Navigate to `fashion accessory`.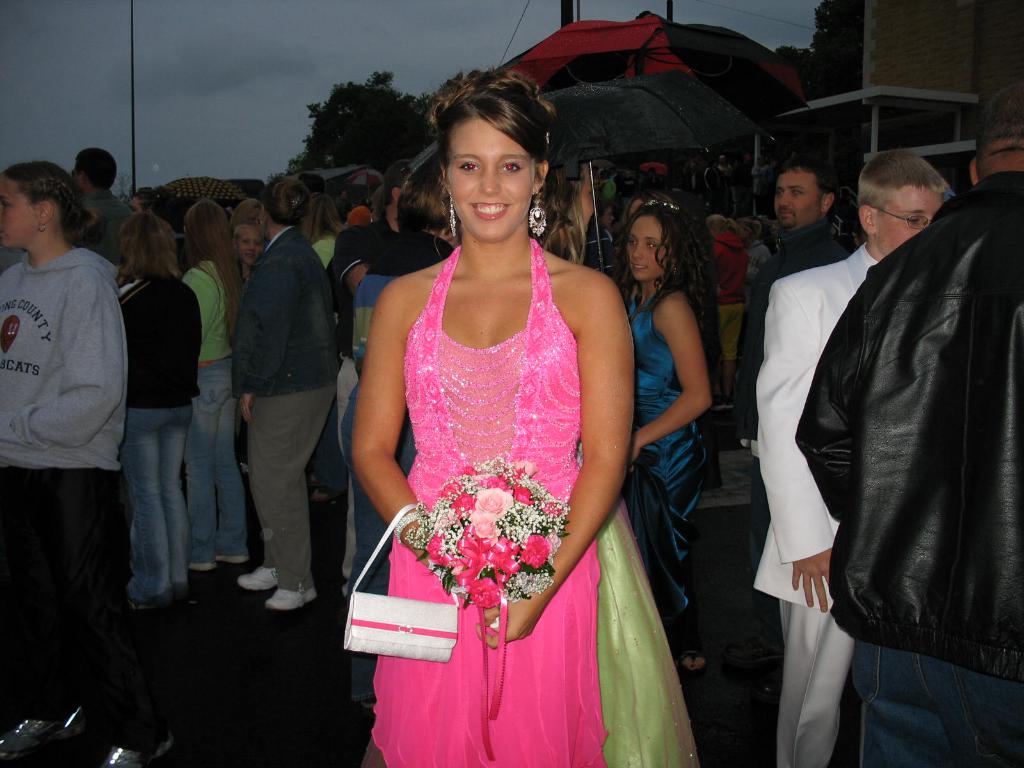
Navigation target: box=[237, 563, 276, 591].
